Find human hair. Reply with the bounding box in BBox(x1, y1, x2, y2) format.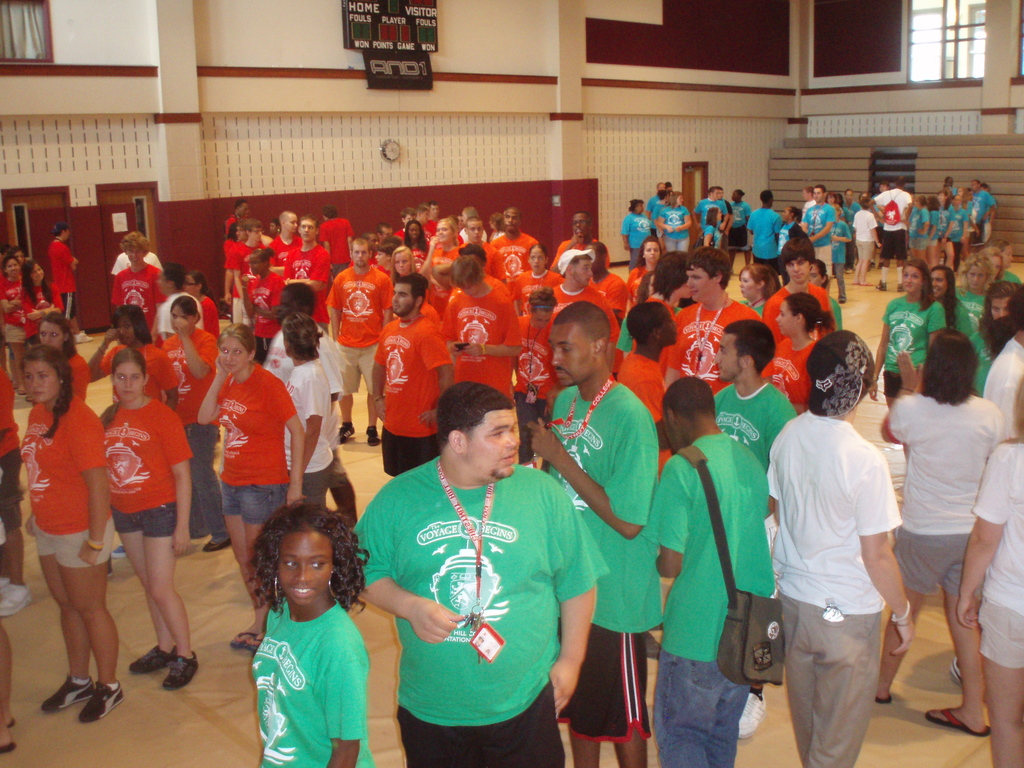
BBox(169, 293, 202, 326).
